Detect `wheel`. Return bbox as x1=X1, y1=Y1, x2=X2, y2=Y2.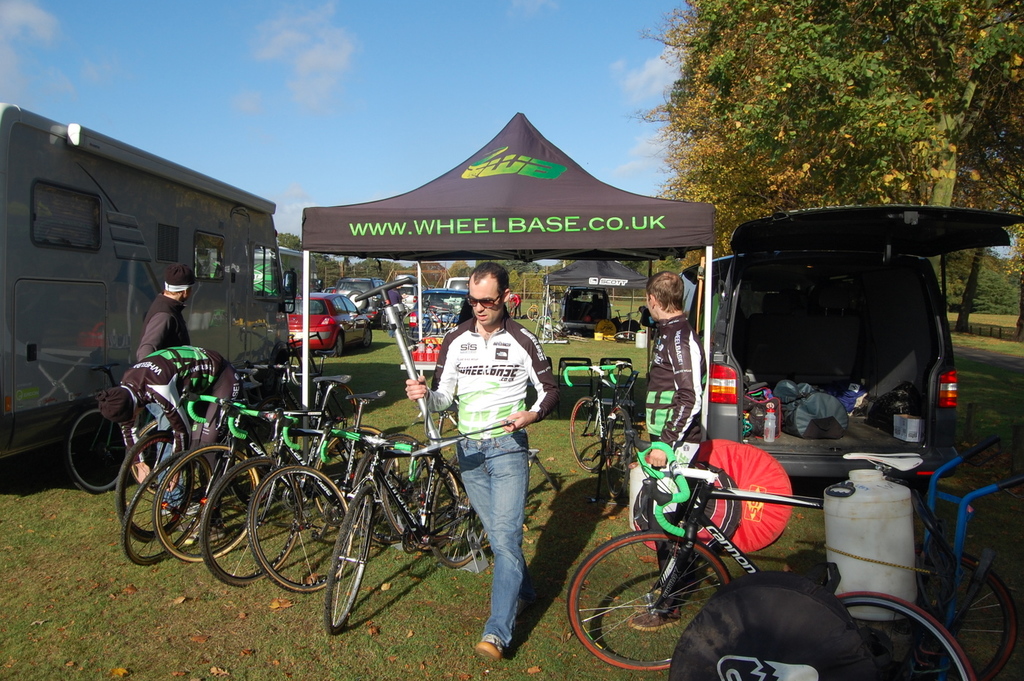
x1=120, y1=452, x2=206, y2=565.
